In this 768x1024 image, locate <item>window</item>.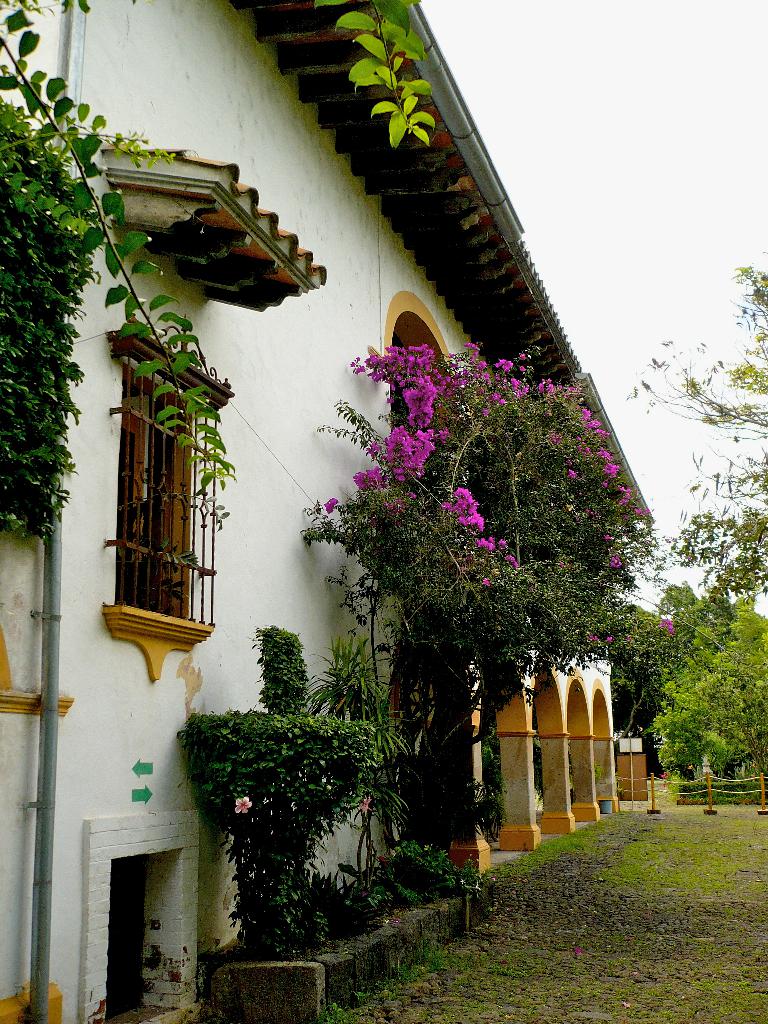
Bounding box: region(99, 273, 220, 663).
